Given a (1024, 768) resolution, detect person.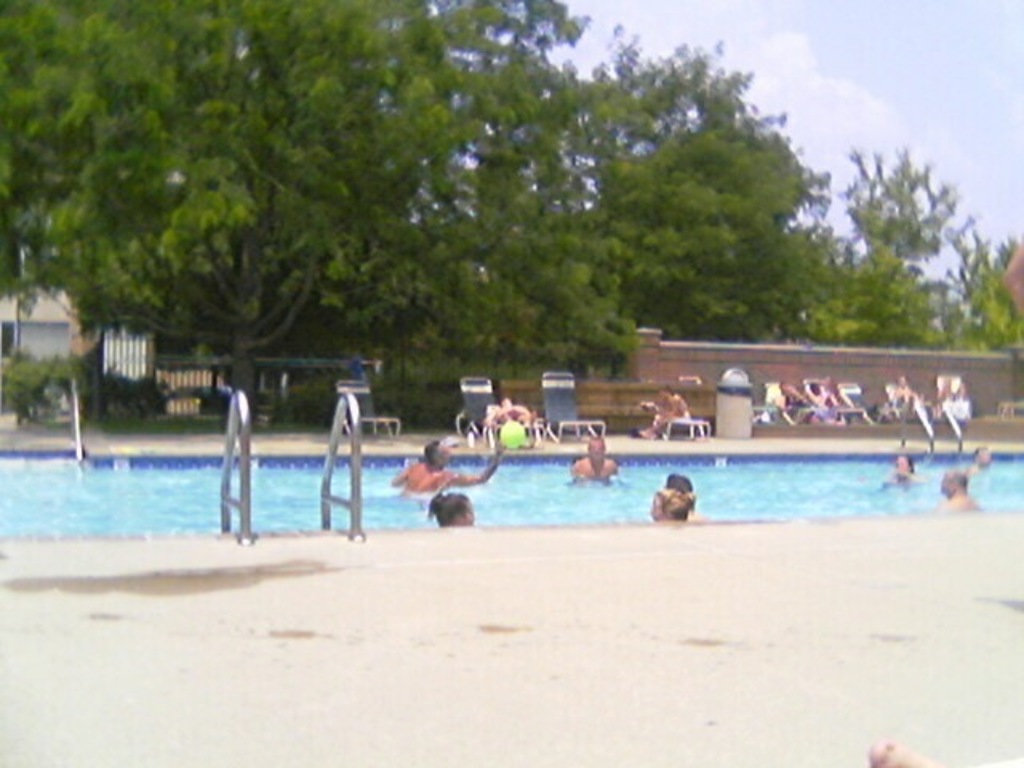
648:488:691:520.
